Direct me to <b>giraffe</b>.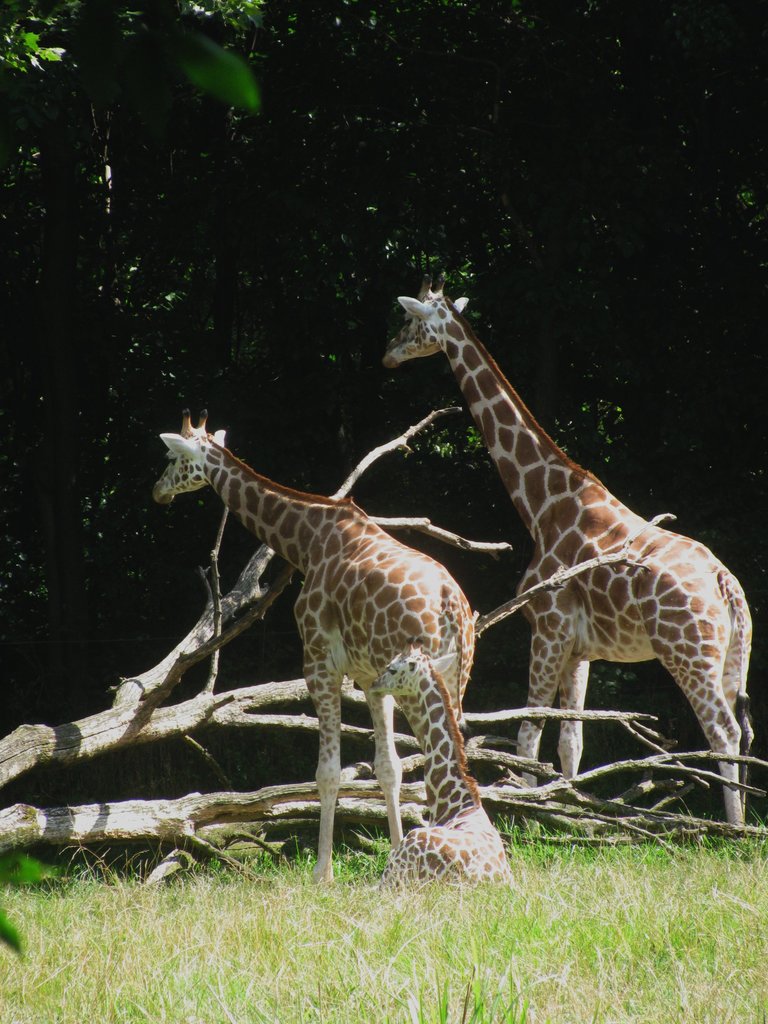
Direction: bbox(367, 263, 758, 831).
